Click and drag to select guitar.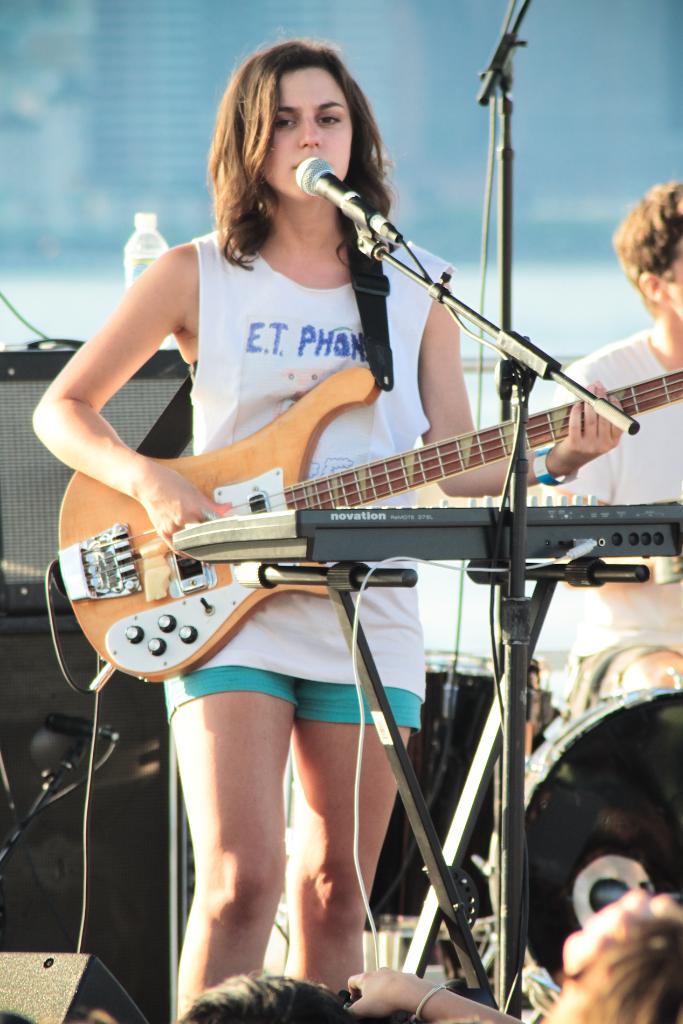
Selection: bbox=(94, 344, 682, 634).
